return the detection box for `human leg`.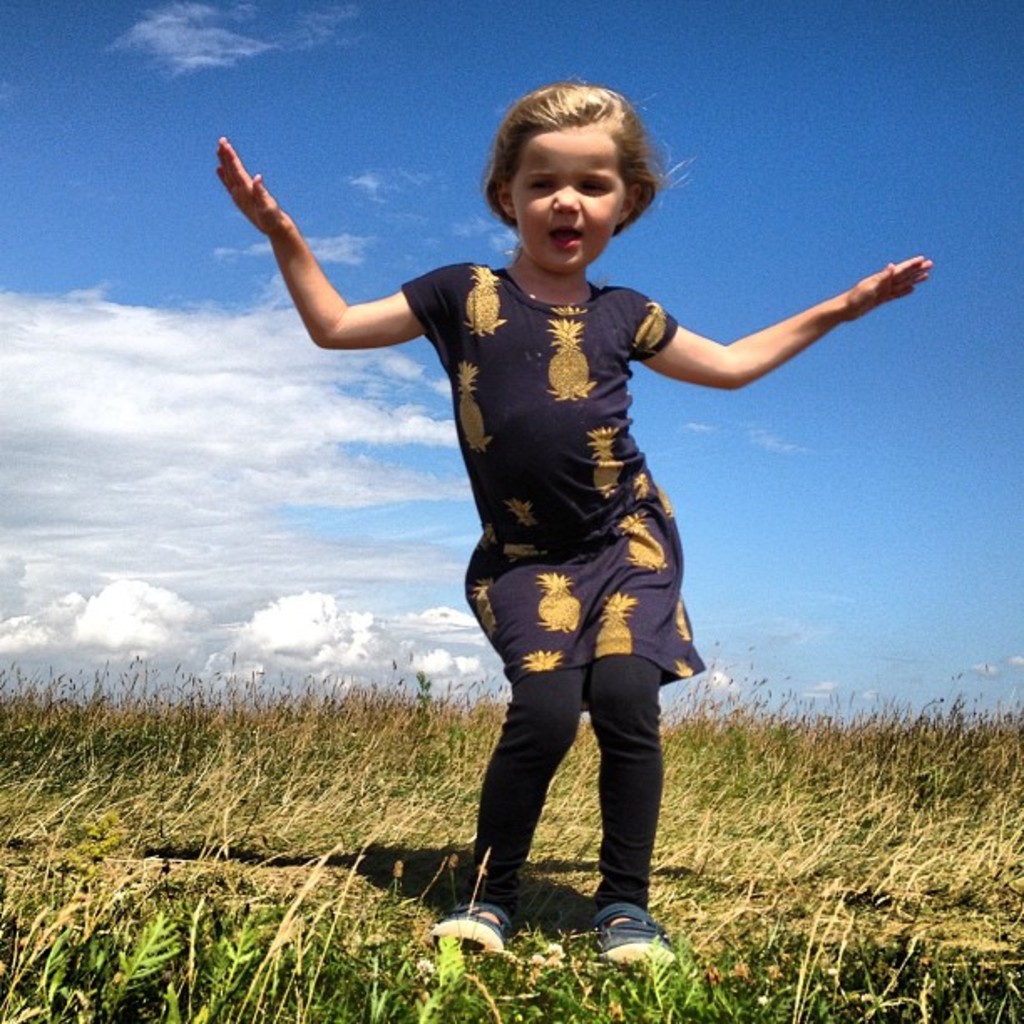
region(428, 550, 594, 954).
